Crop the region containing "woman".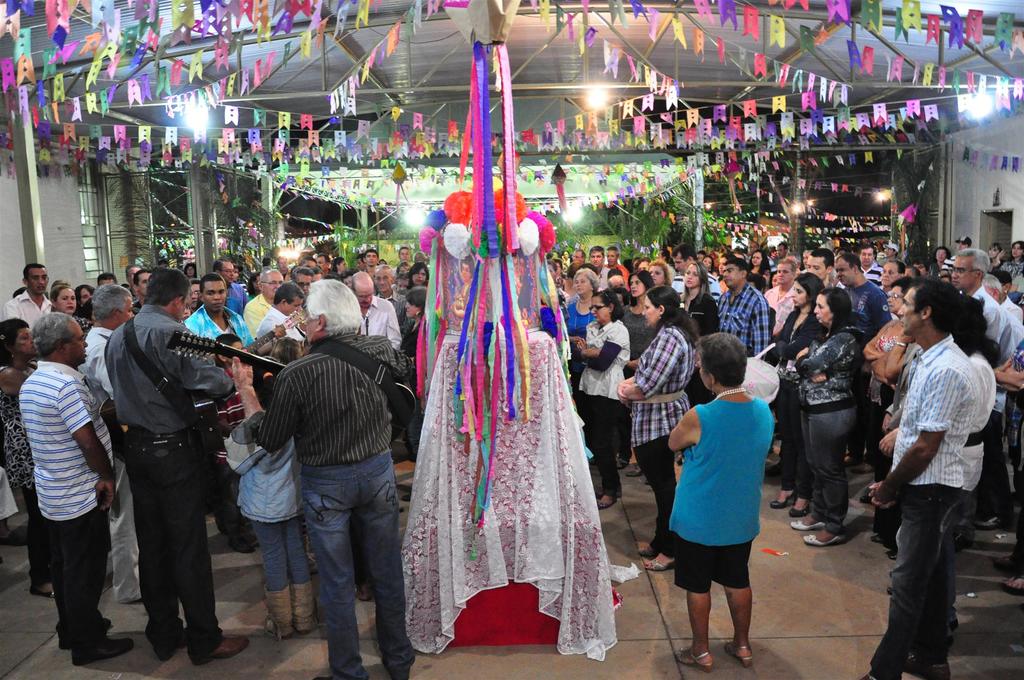
Crop region: 767:271:829:518.
